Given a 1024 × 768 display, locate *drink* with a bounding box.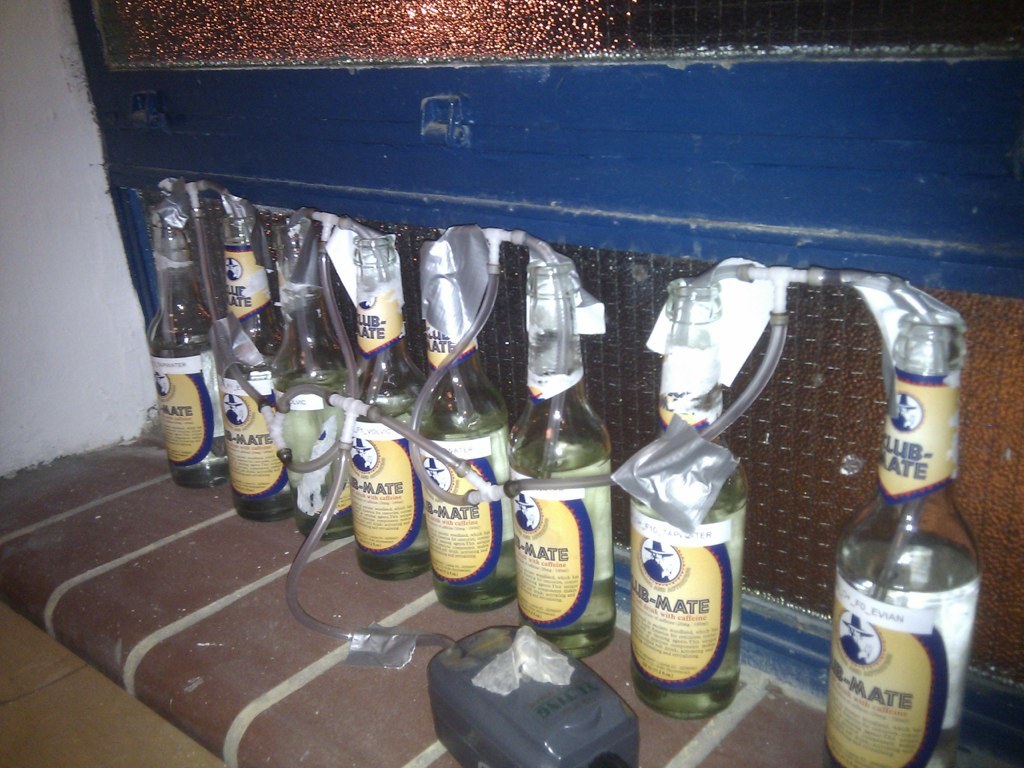
Located: 829 359 976 767.
